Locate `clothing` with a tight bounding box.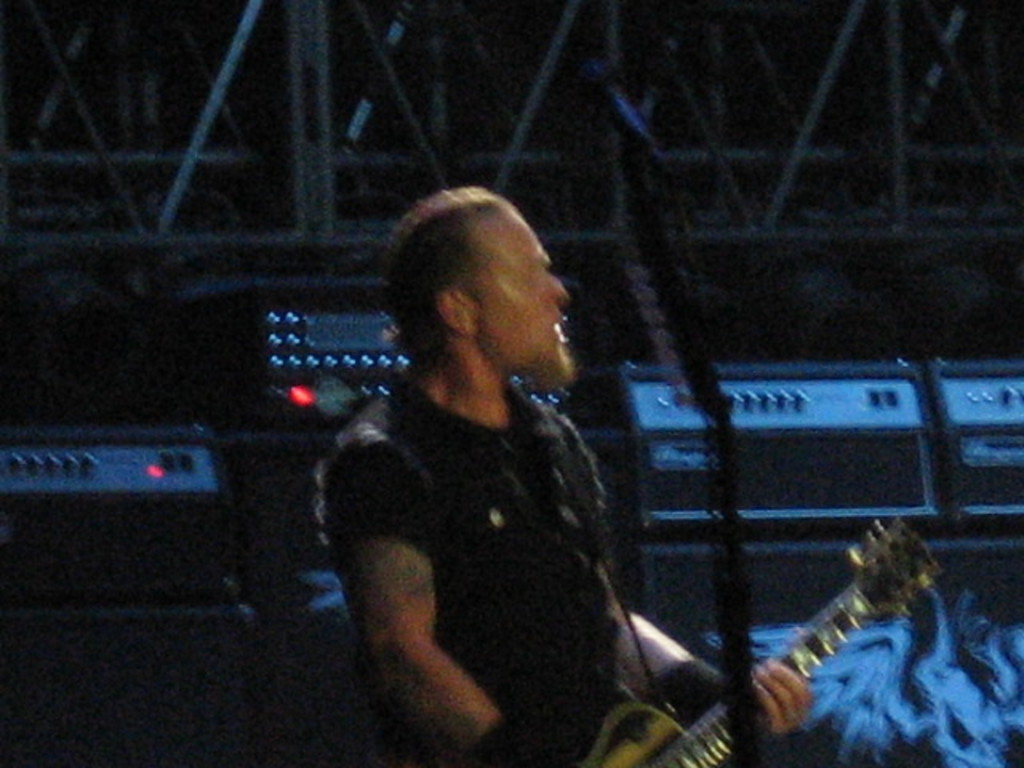
(312, 315, 688, 760).
